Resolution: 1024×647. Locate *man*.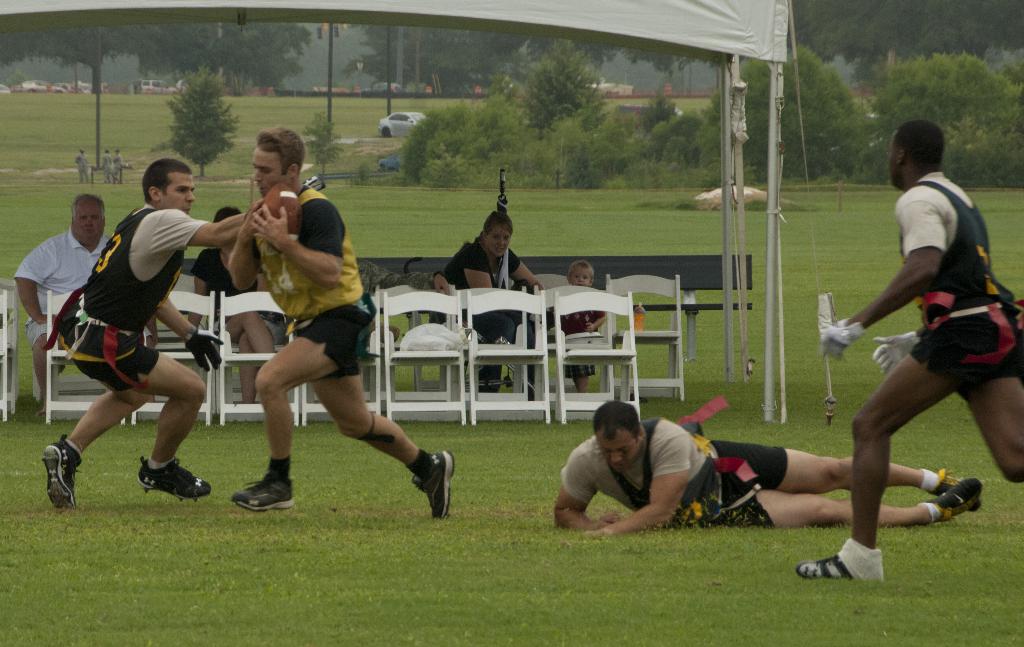
<box>801,102,1015,566</box>.
